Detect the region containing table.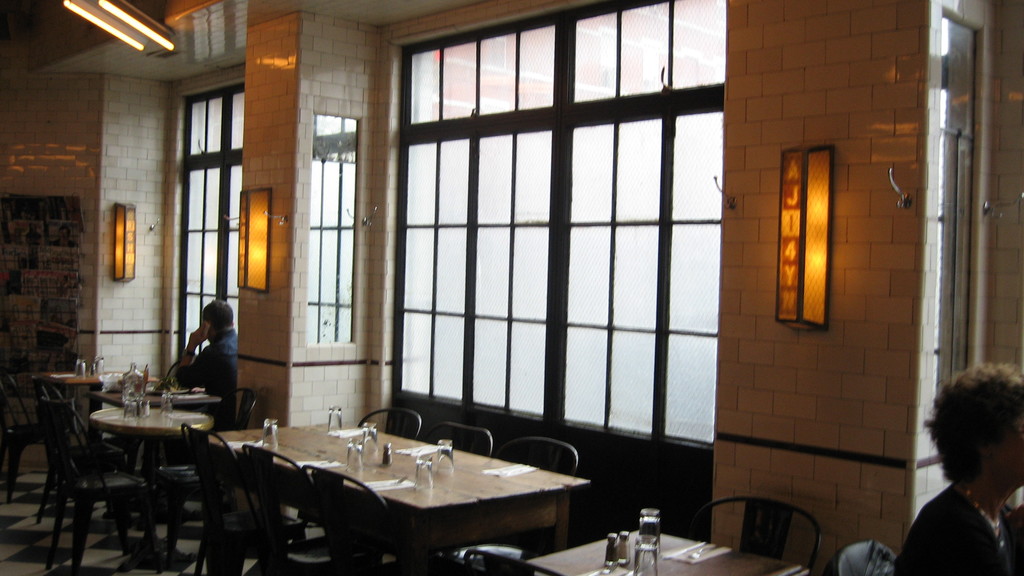
<region>83, 390, 220, 520</region>.
